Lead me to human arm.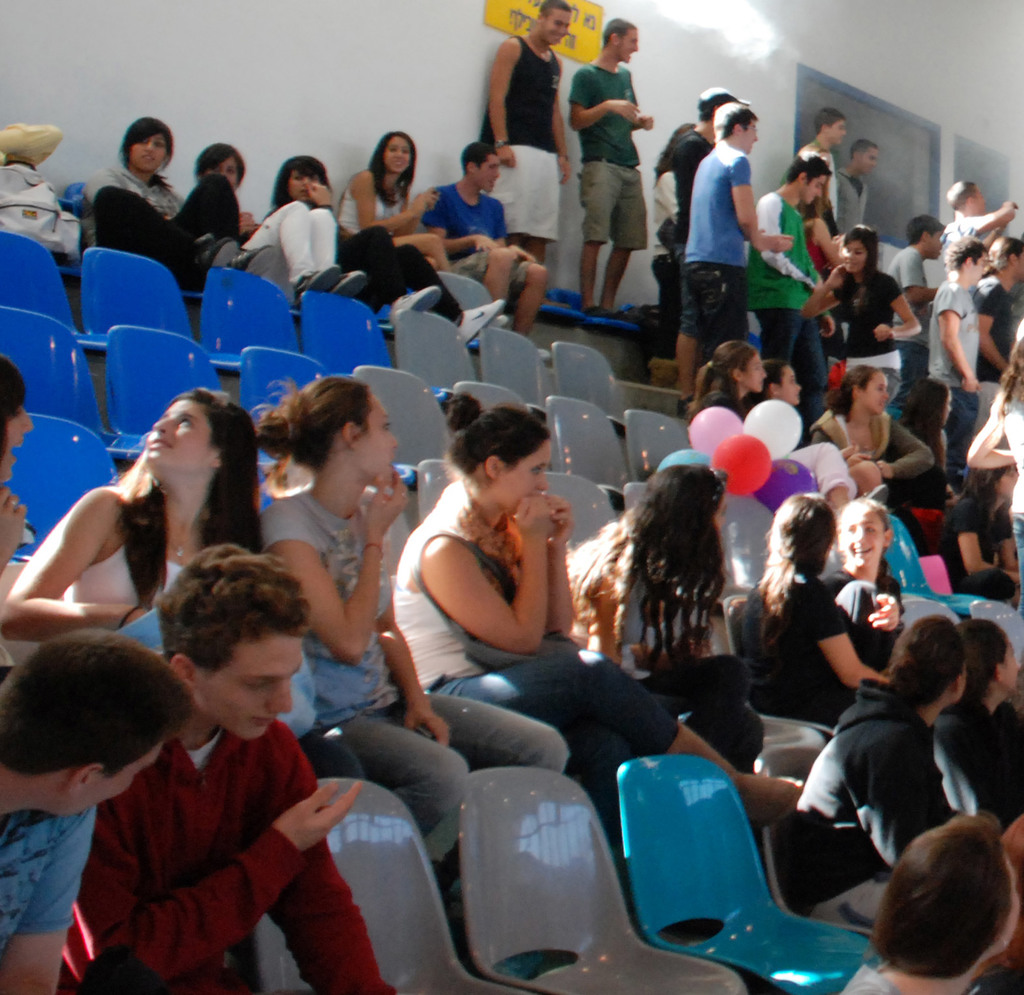
Lead to rect(382, 580, 452, 751).
